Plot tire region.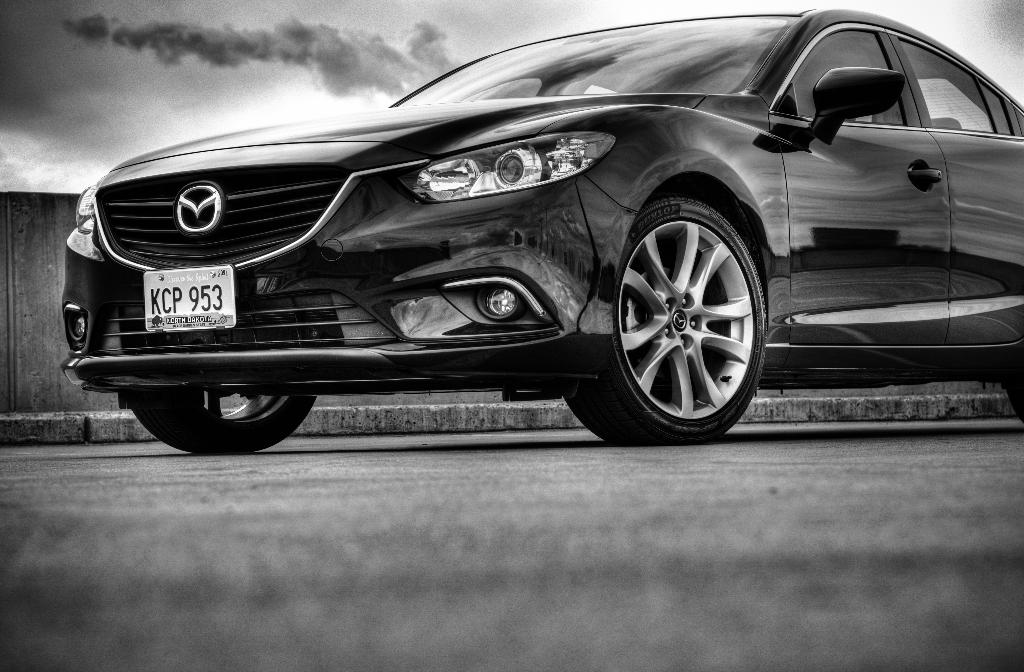
Plotted at (x1=563, y1=193, x2=775, y2=449).
